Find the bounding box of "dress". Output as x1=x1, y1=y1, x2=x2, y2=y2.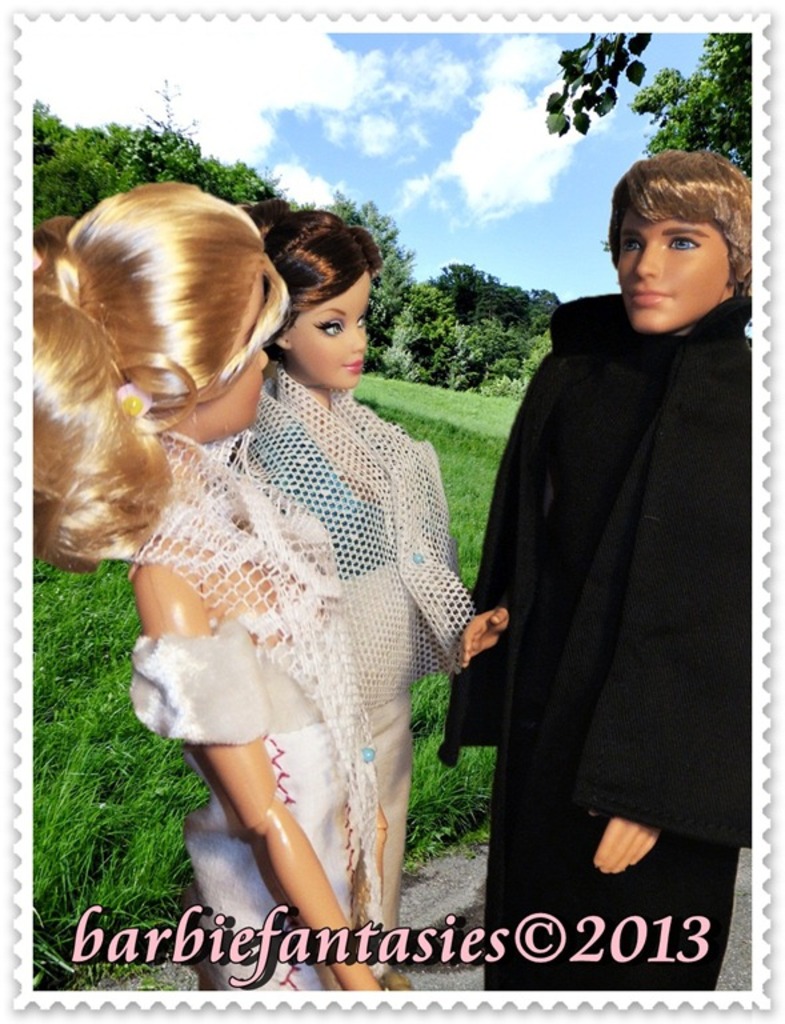
x1=231, y1=383, x2=481, y2=985.
